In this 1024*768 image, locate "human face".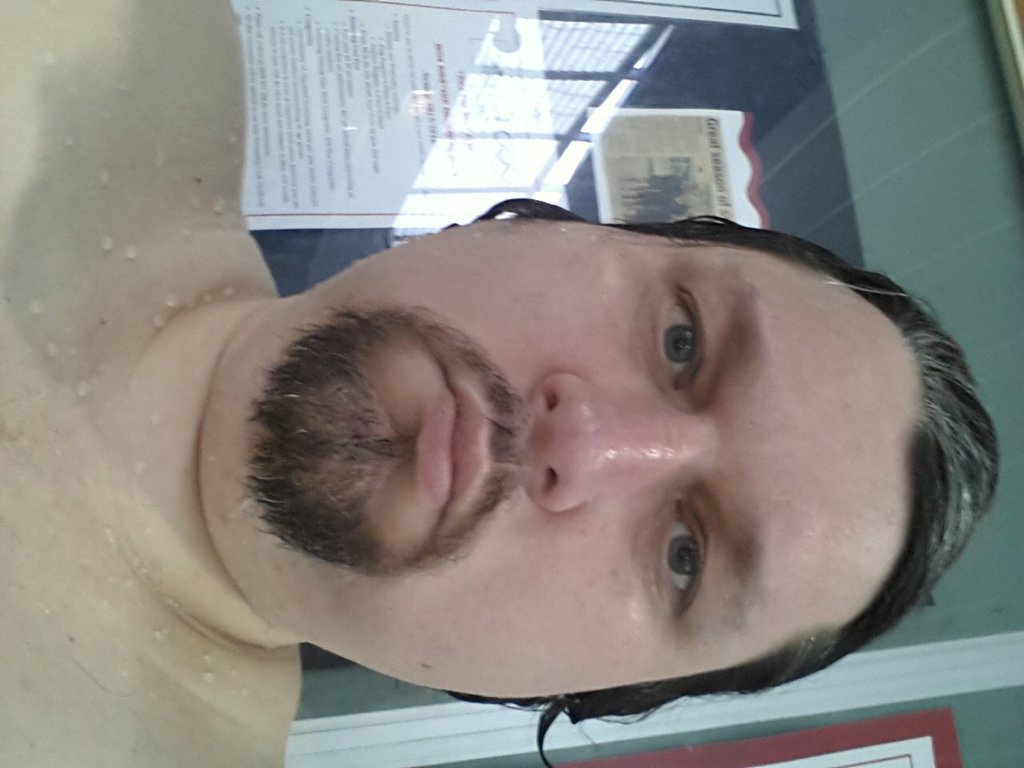
Bounding box: 255/206/909/709.
